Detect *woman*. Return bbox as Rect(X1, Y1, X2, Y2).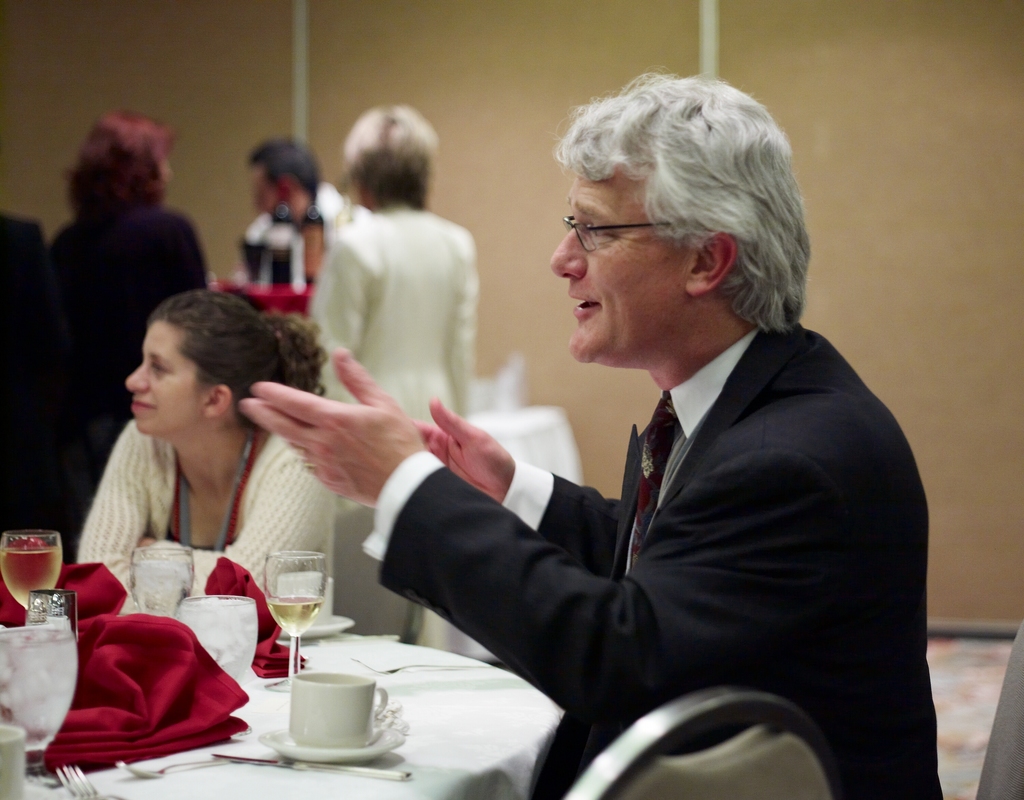
Rect(1, 98, 207, 532).
